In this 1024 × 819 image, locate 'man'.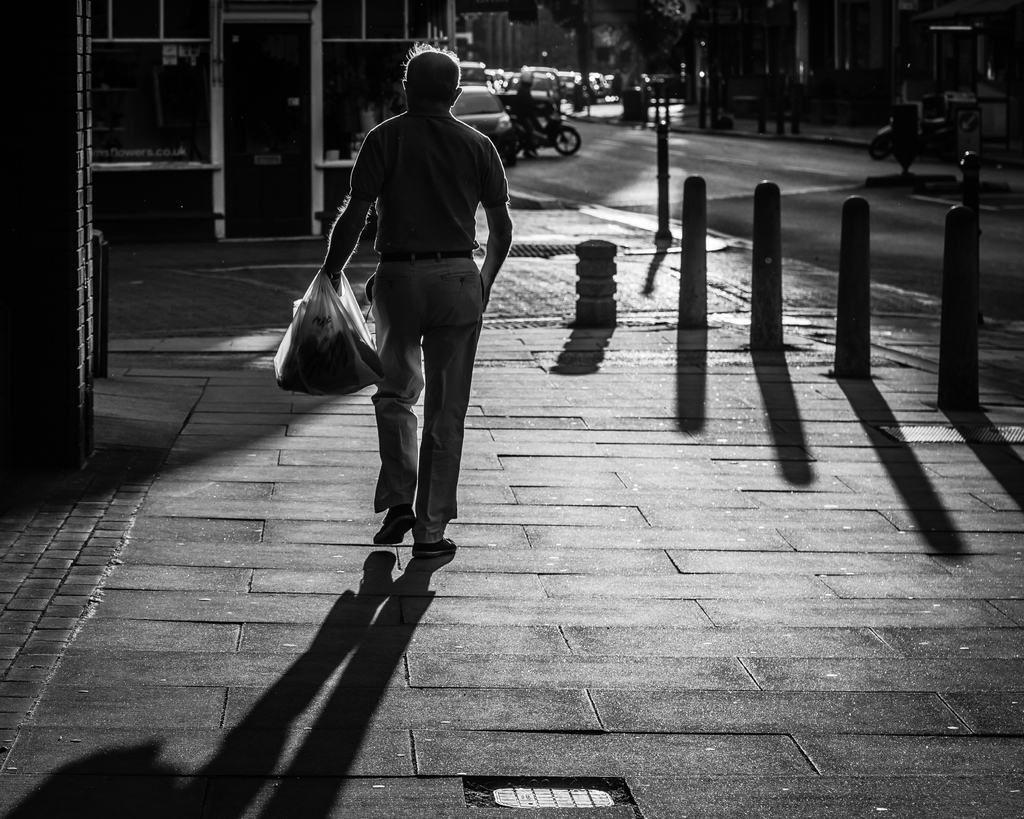
Bounding box: 270:67:497:576.
